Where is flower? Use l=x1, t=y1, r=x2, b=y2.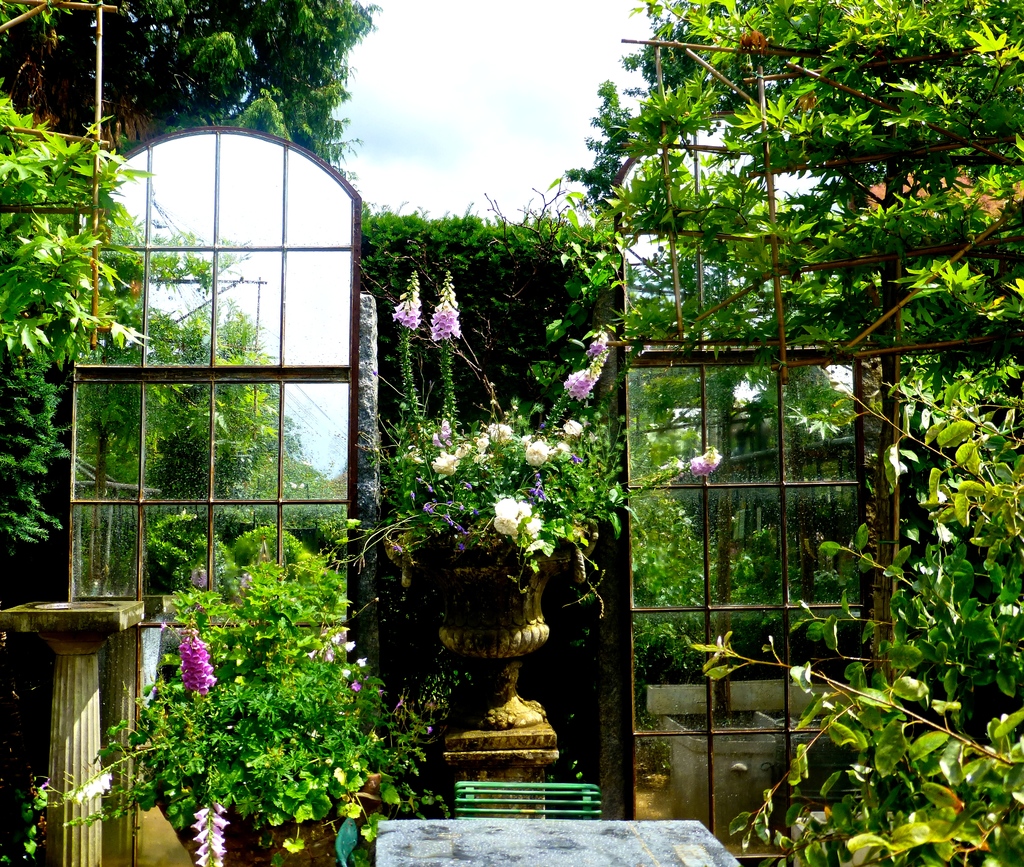
l=65, t=772, r=115, b=811.
